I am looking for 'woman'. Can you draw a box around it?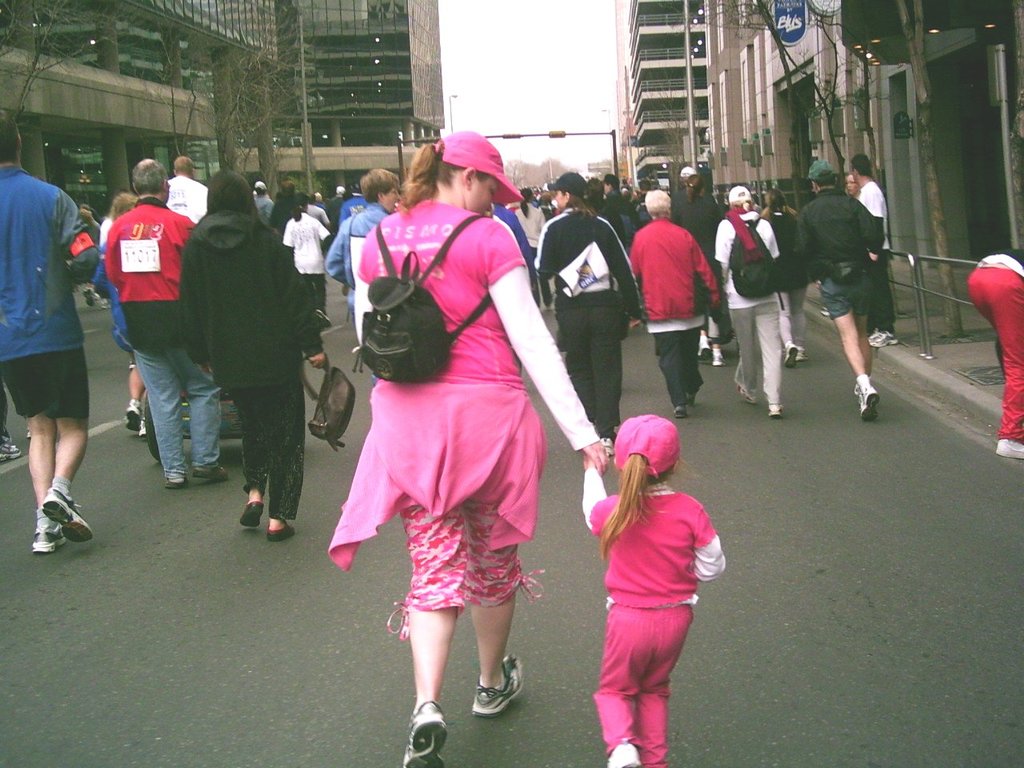
Sure, the bounding box is 285/194/336/337.
